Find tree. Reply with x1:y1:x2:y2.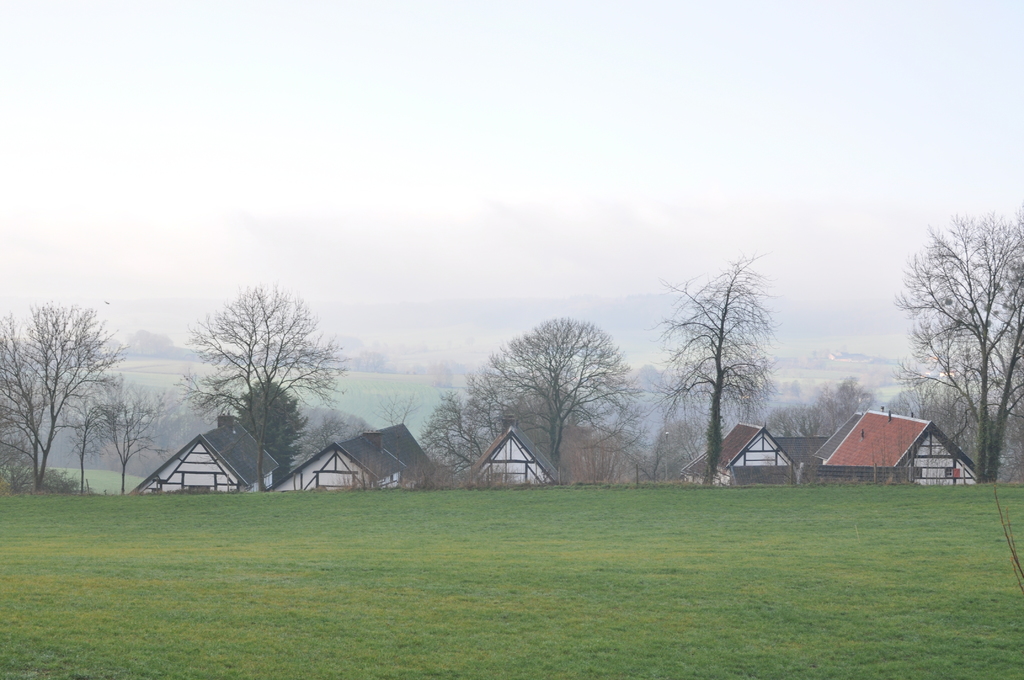
242:379:307:479.
